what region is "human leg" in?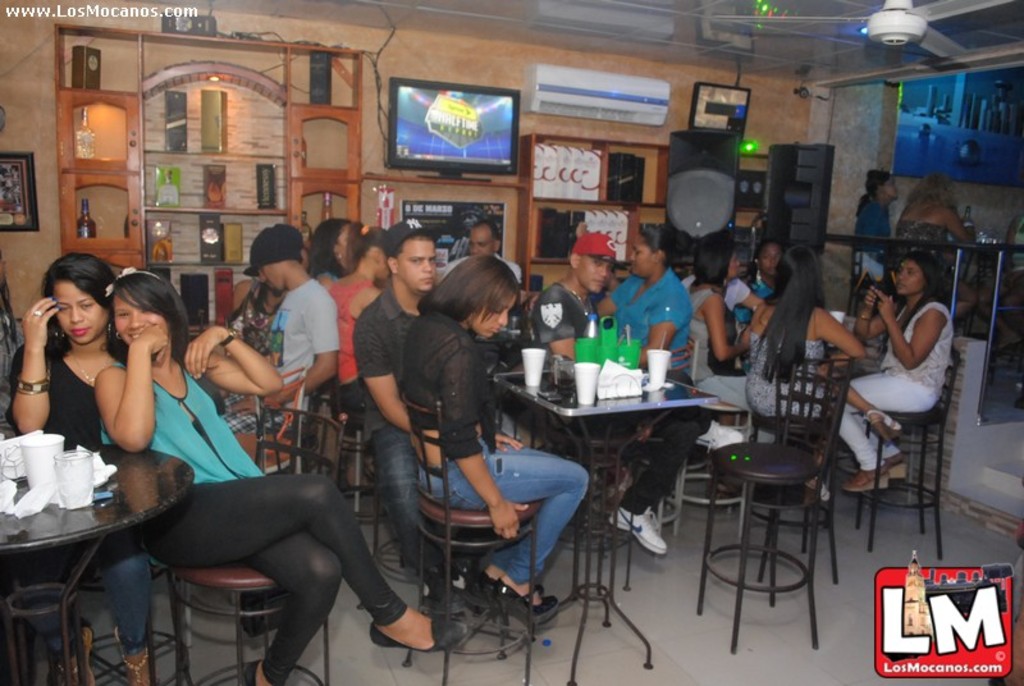
[x1=424, y1=445, x2=588, y2=618].
